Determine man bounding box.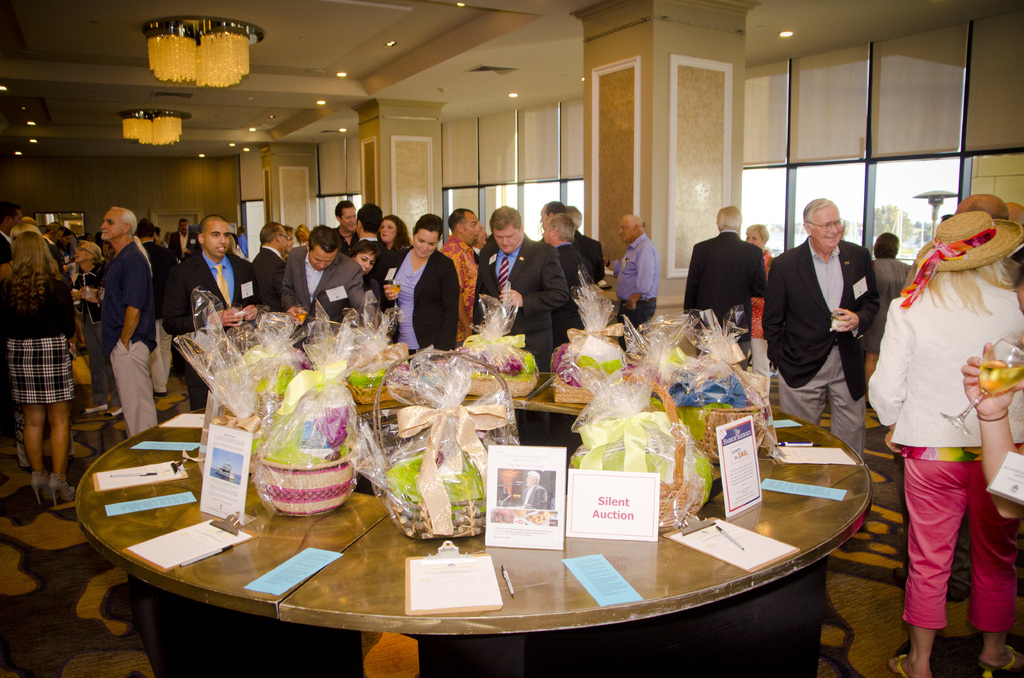
Determined: {"left": 467, "top": 204, "right": 571, "bottom": 375}.
